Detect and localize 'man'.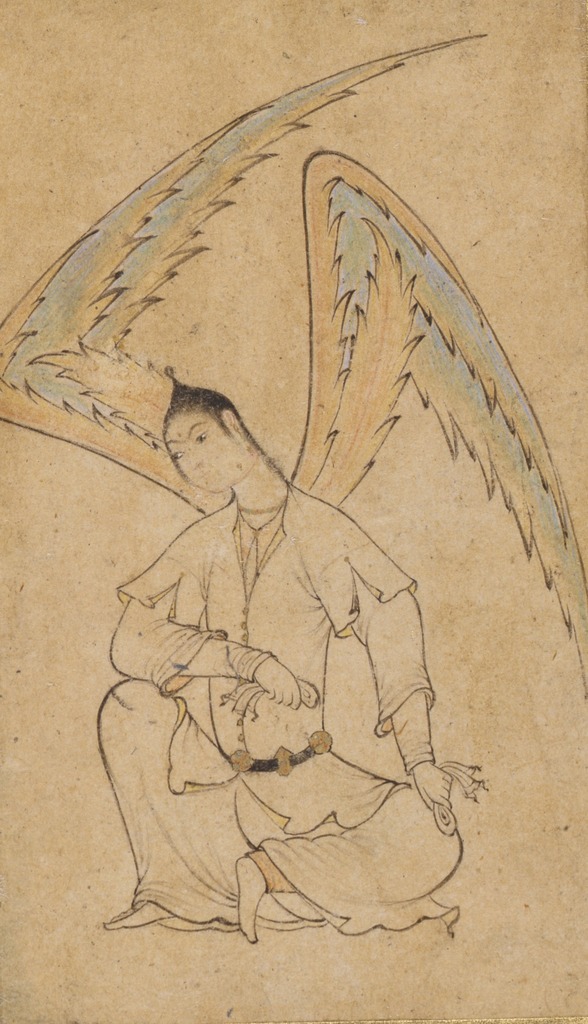
Localized at 101/387/482/943.
